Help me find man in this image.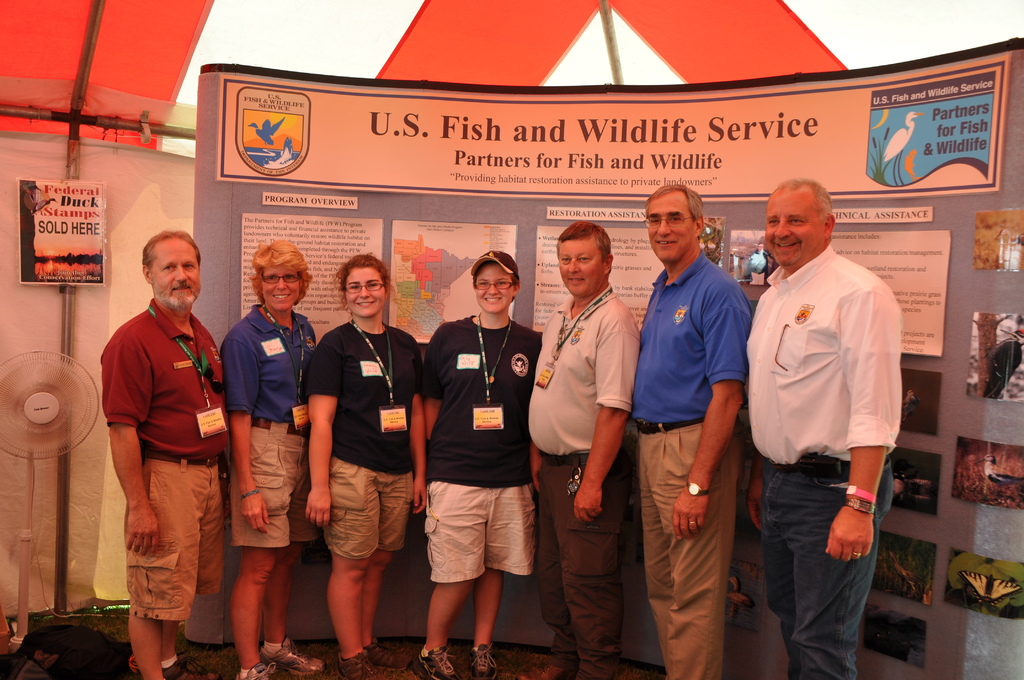
Found it: l=525, t=219, r=640, b=679.
